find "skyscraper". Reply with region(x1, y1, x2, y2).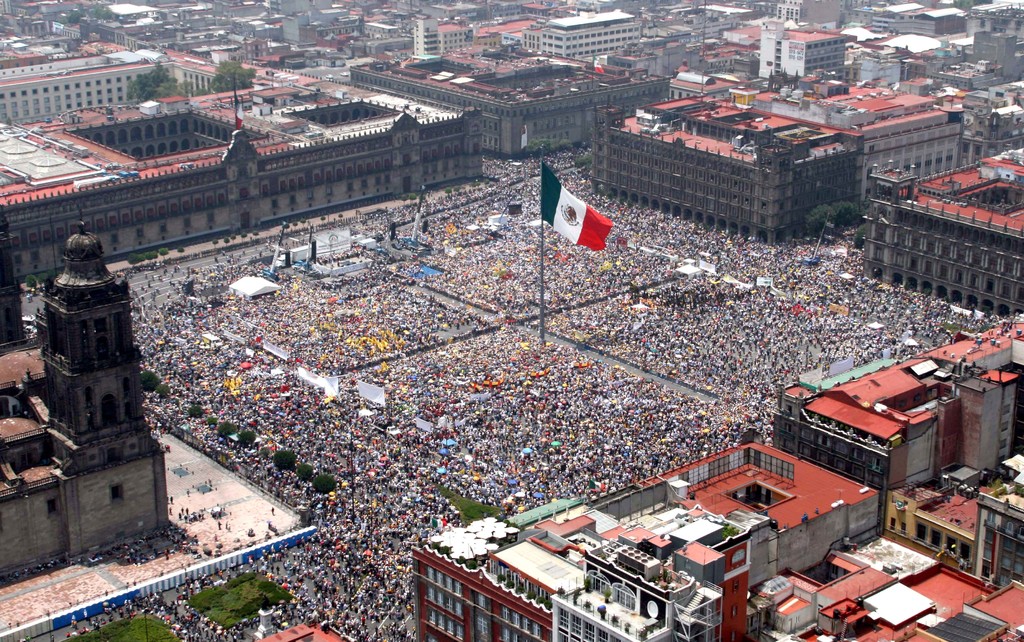
region(402, 304, 1023, 641).
